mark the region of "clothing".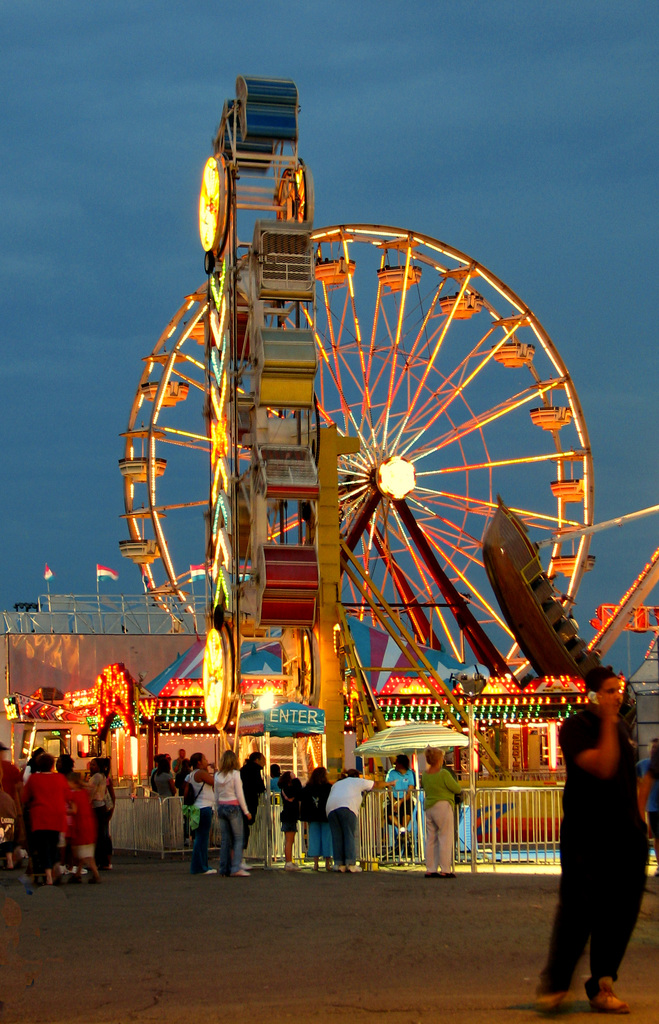
Region: crop(280, 781, 301, 854).
